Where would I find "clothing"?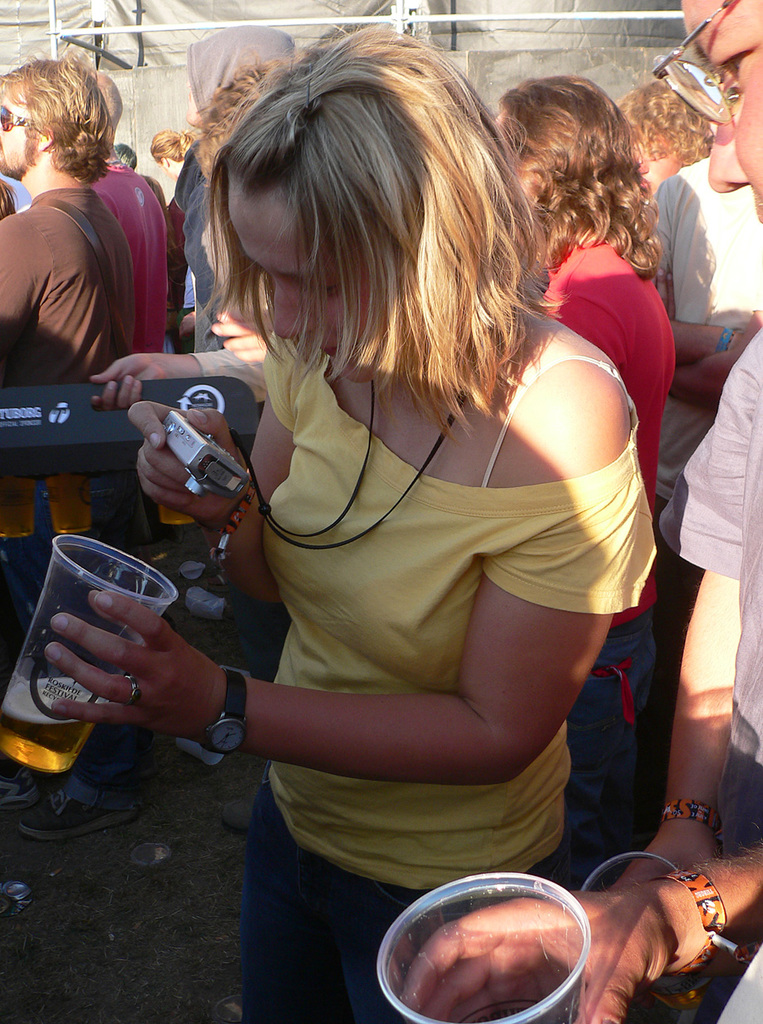
At x1=4 y1=125 x2=173 y2=405.
